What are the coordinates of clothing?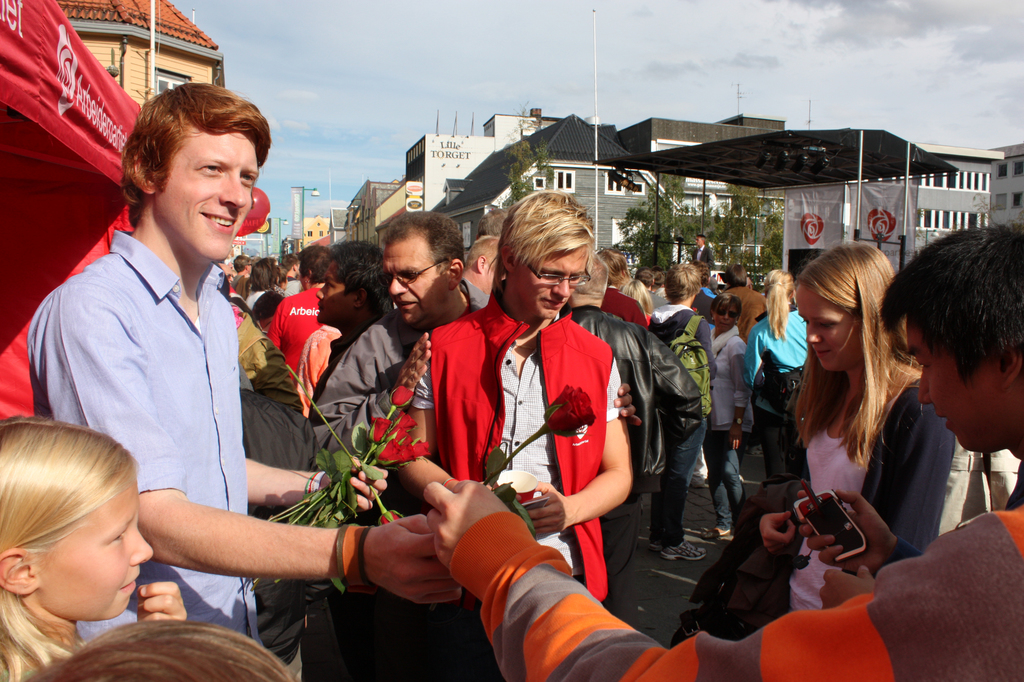
447:507:1023:681.
